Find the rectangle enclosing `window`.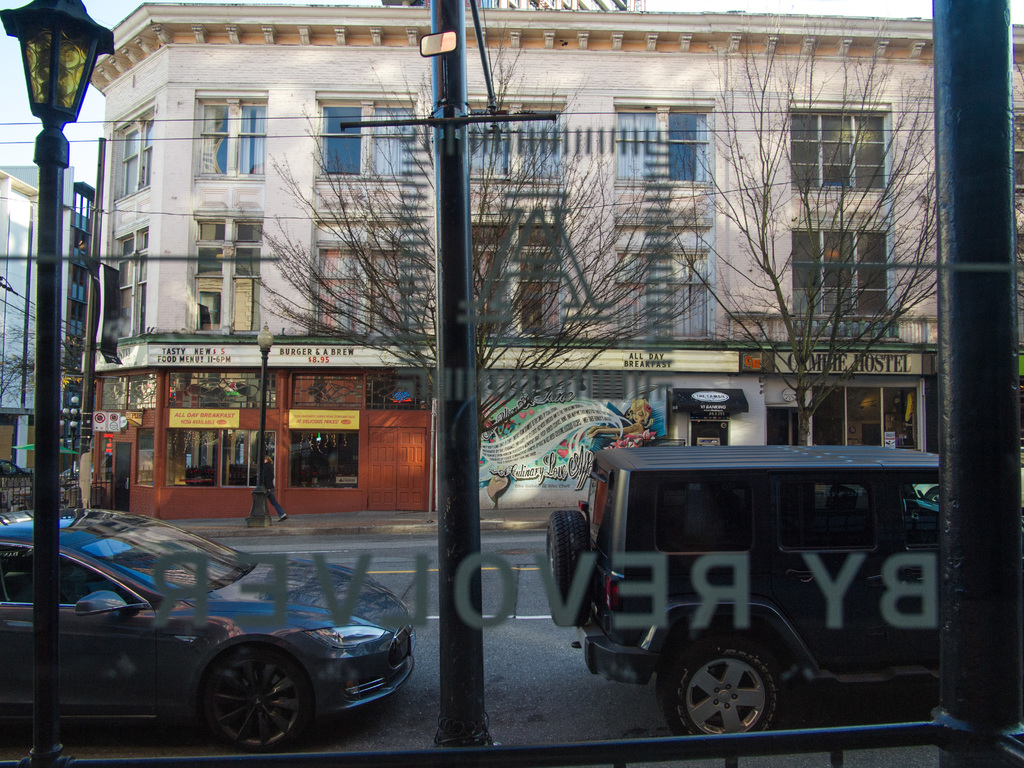
312:88:410:185.
